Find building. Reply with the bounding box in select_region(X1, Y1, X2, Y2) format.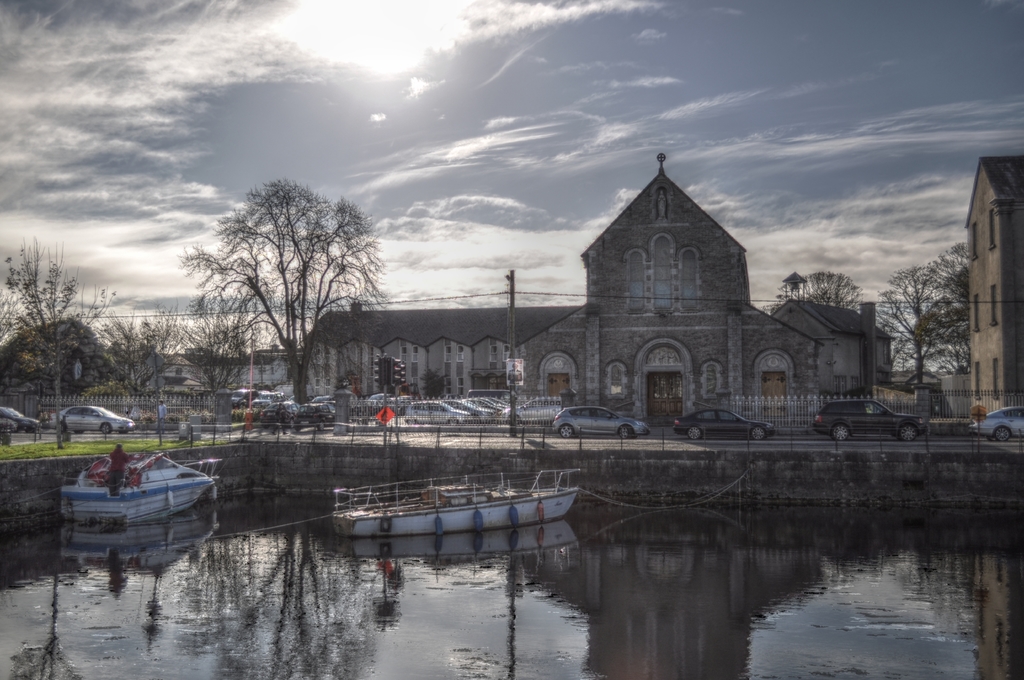
select_region(0, 314, 296, 385).
